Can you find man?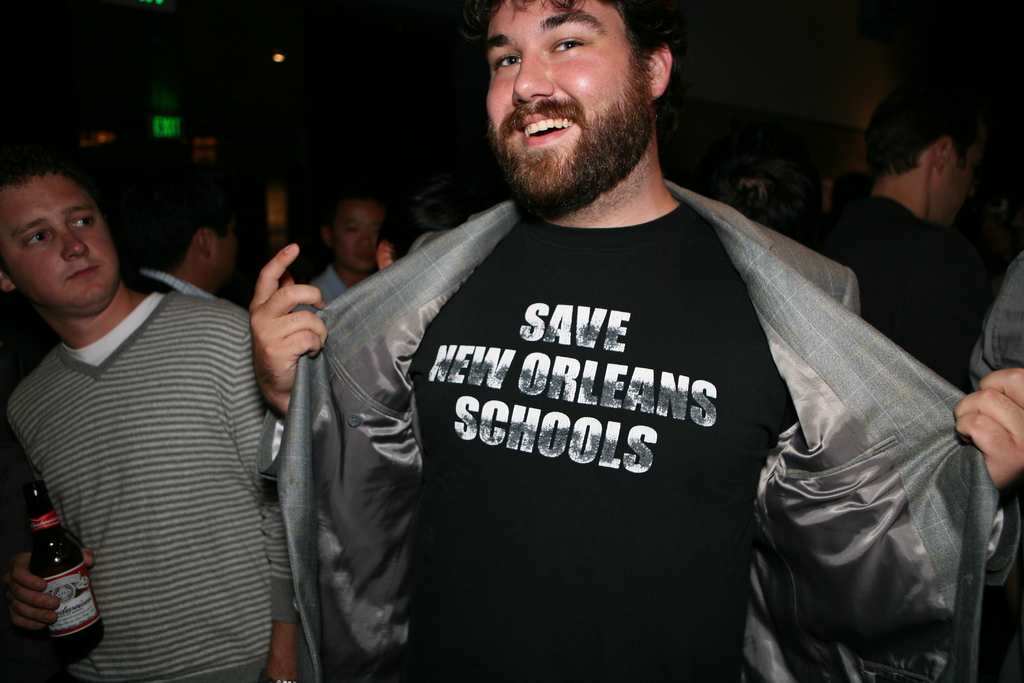
Yes, bounding box: {"x1": 249, "y1": 0, "x2": 1023, "y2": 682}.
